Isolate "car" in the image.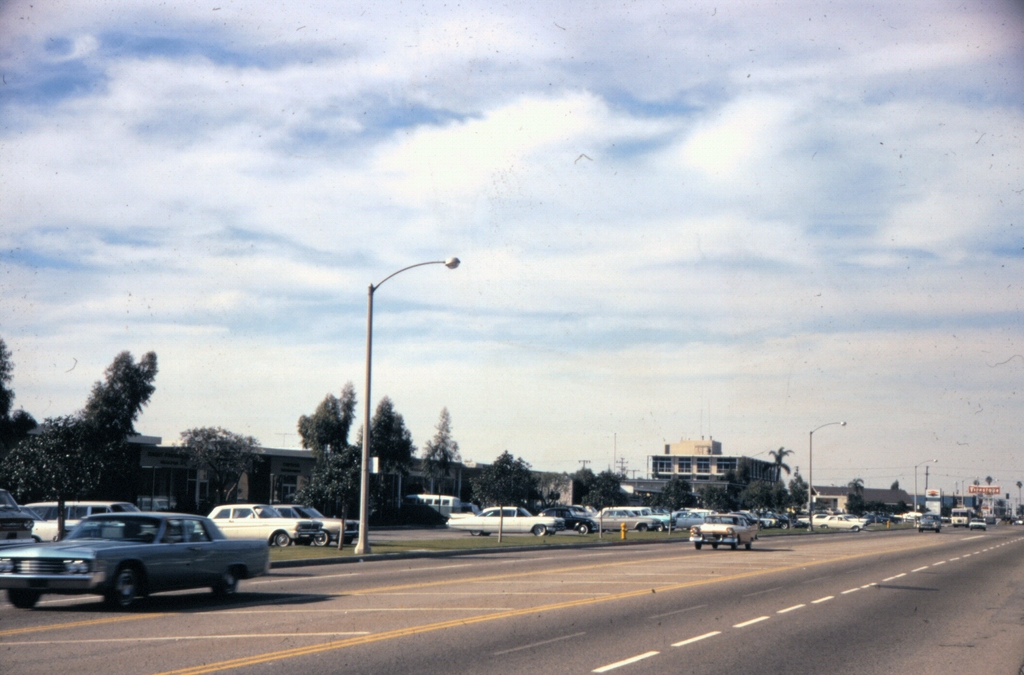
Isolated region: [left=1, top=512, right=278, bottom=610].
